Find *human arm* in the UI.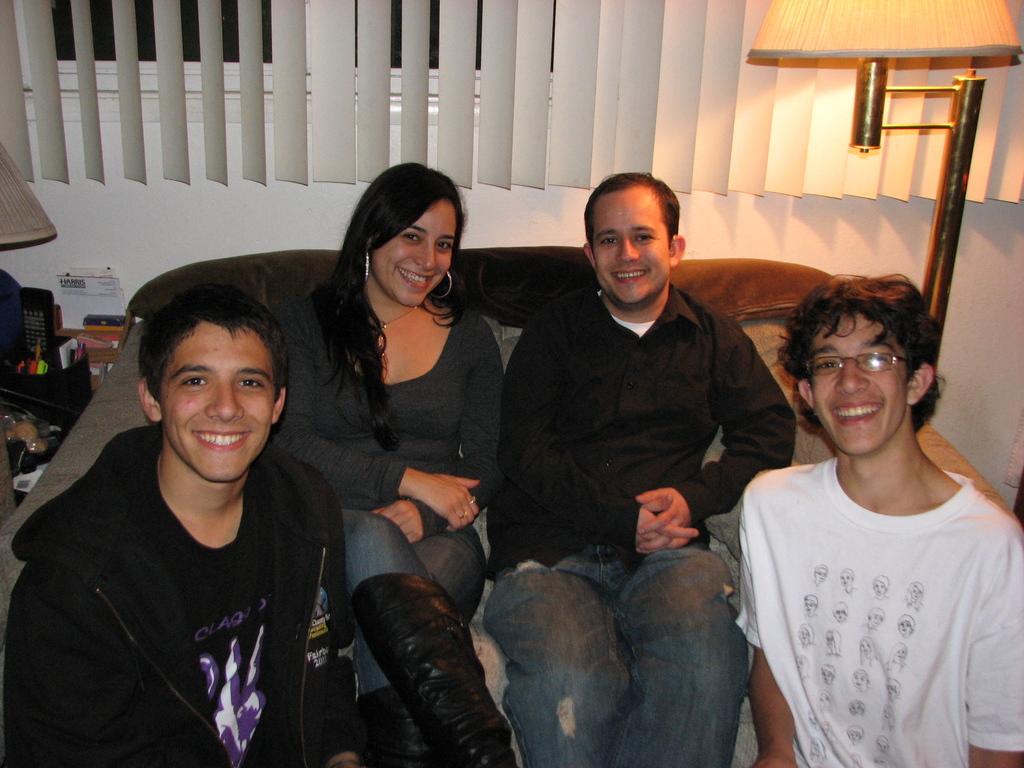
UI element at 963/503/1023/767.
